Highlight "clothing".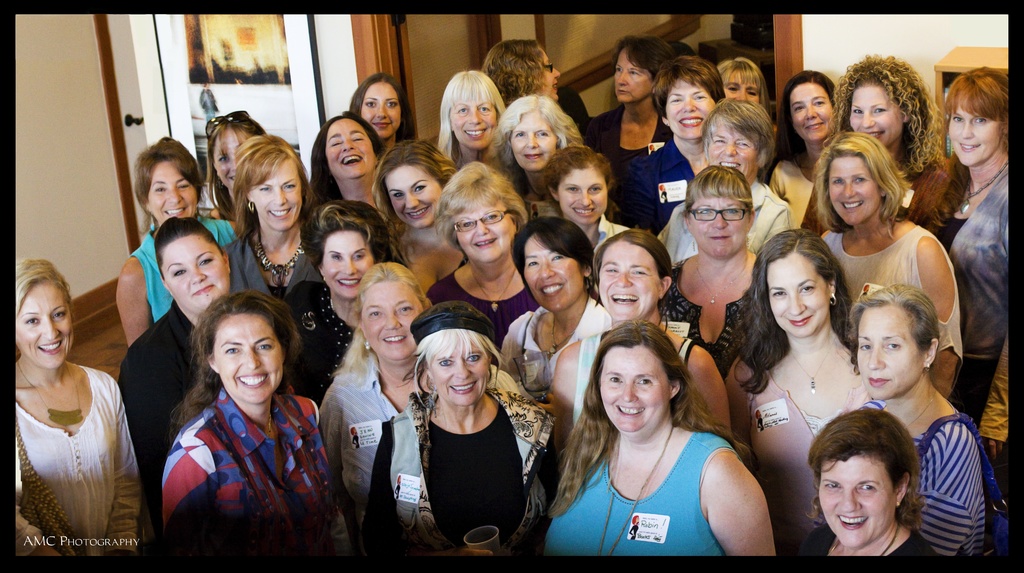
Highlighted region: l=129, t=210, r=238, b=323.
